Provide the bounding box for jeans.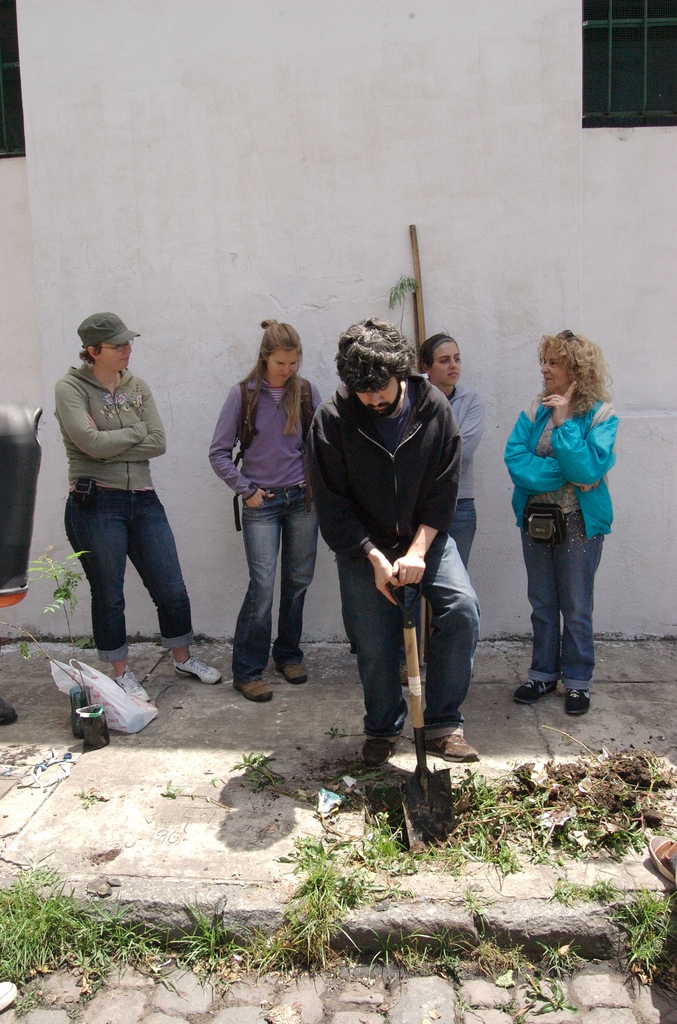
<region>451, 500, 472, 563</region>.
